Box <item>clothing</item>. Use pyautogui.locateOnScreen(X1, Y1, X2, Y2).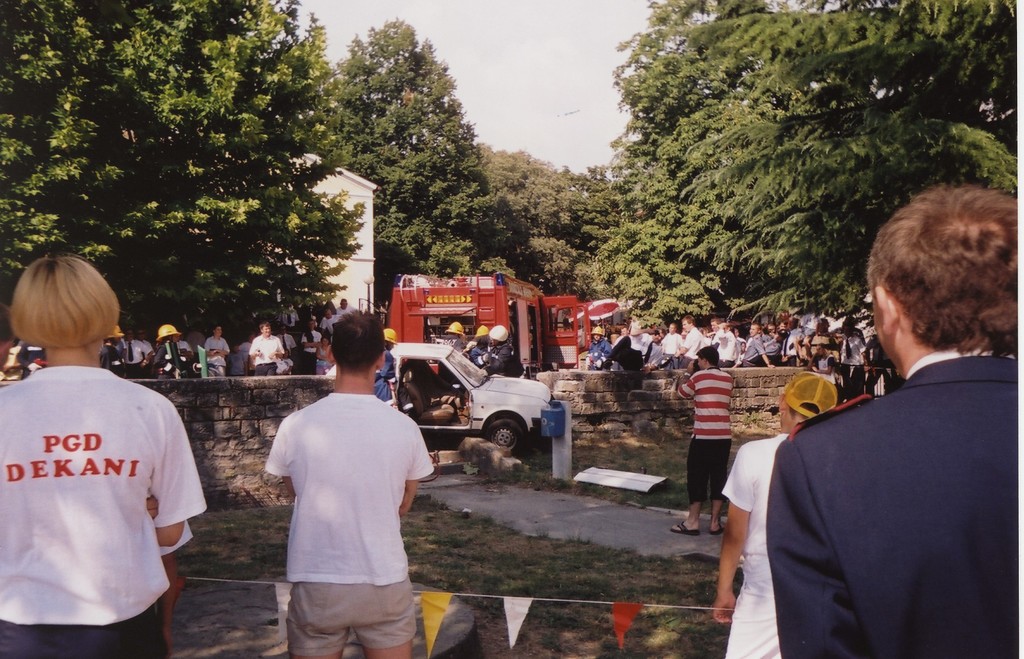
pyautogui.locateOnScreen(587, 335, 611, 371).
